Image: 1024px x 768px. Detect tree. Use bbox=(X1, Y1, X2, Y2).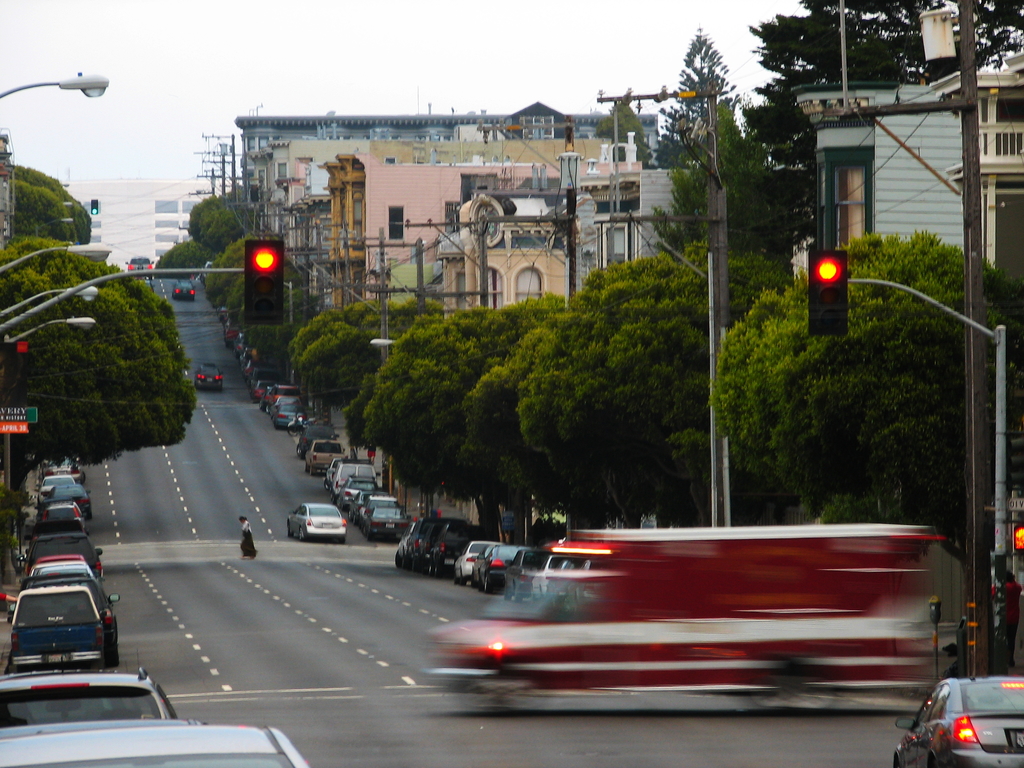
bbox=(735, 0, 1023, 175).
